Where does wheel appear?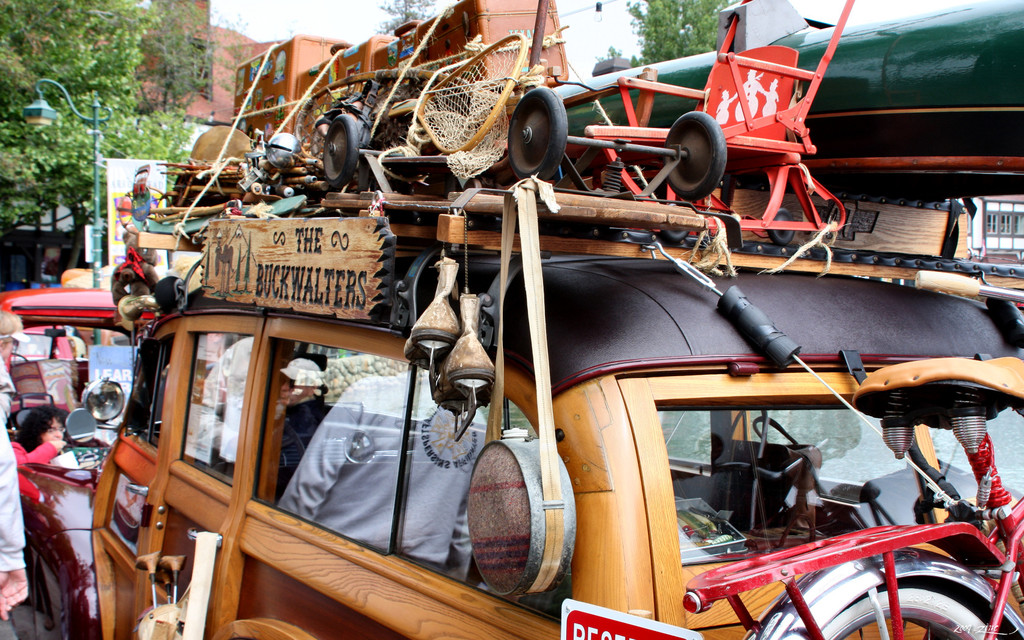
Appears at [left=663, top=113, right=728, bottom=204].
